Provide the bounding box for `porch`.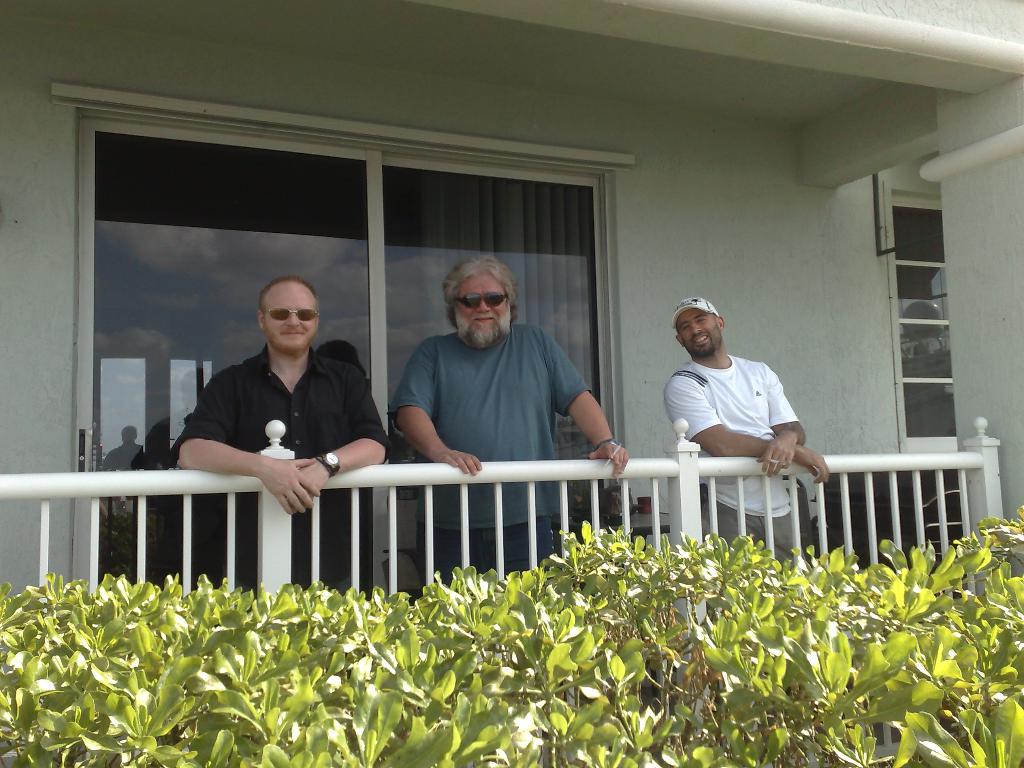
<box>0,414,1014,767</box>.
